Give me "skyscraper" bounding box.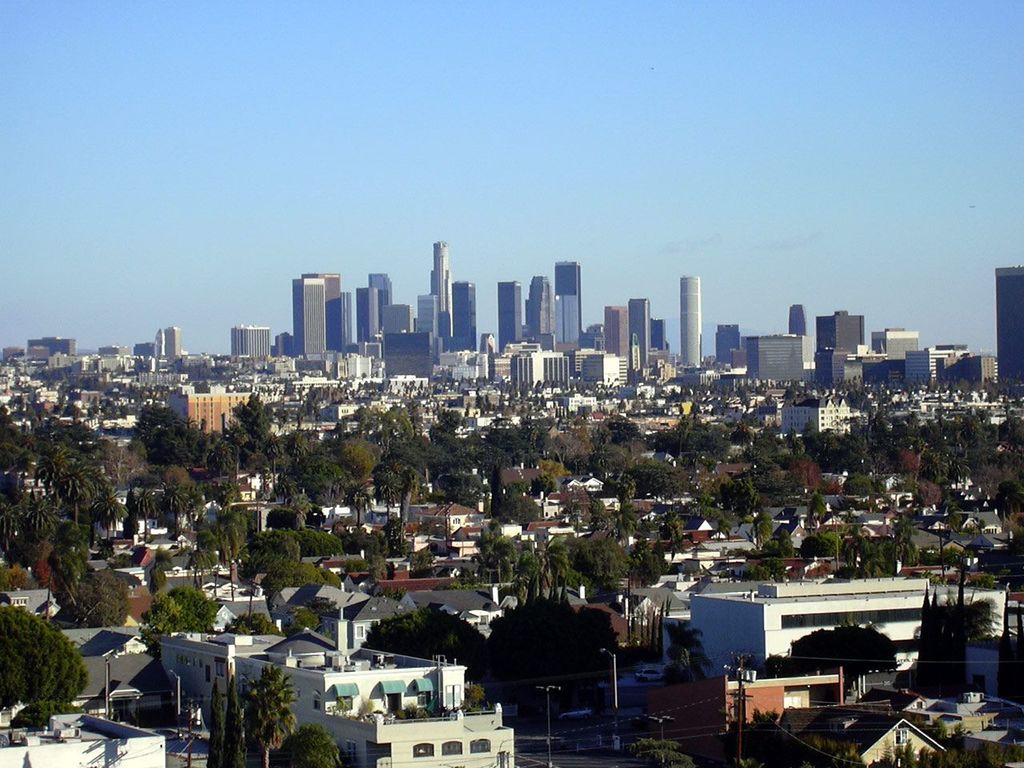
[806, 303, 863, 398].
